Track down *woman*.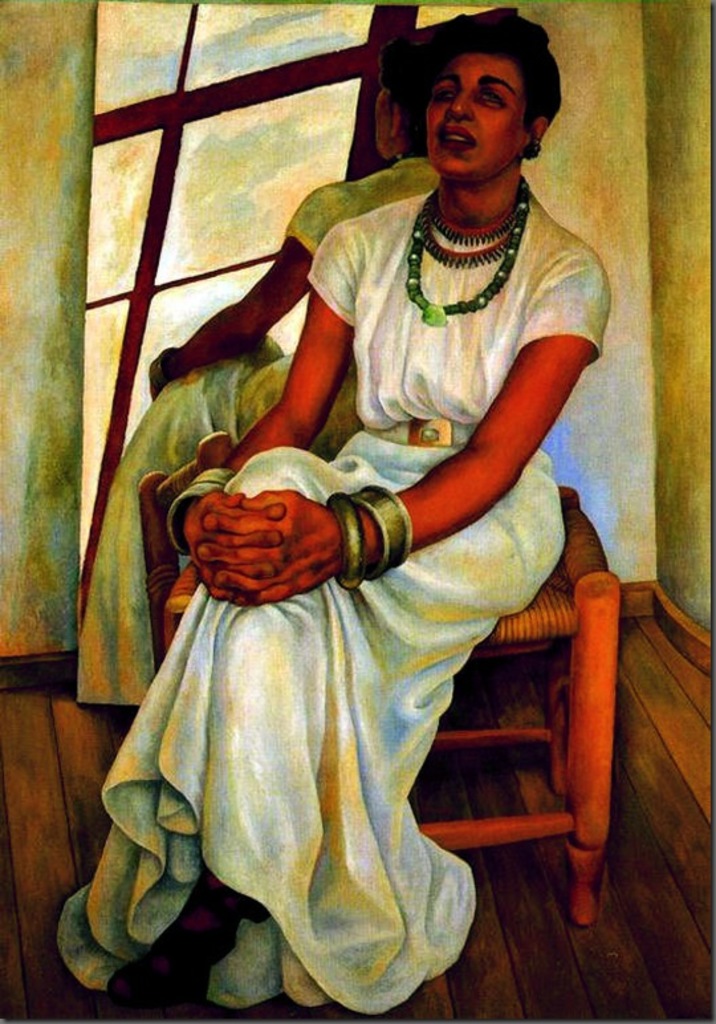
Tracked to (57,5,610,1023).
